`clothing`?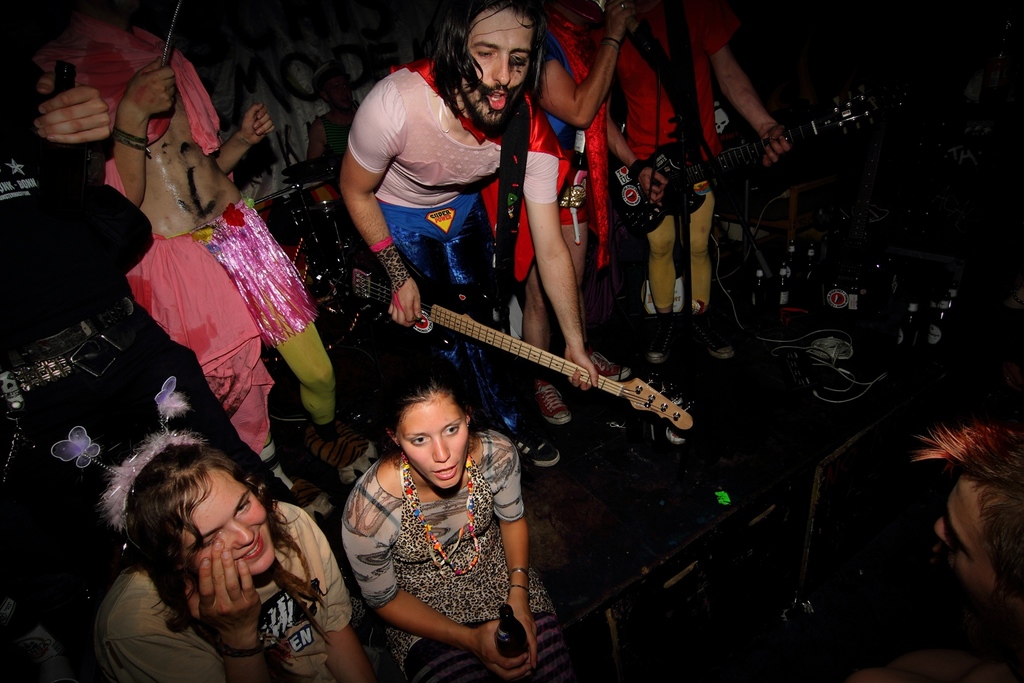
x1=345 y1=51 x2=573 y2=435
